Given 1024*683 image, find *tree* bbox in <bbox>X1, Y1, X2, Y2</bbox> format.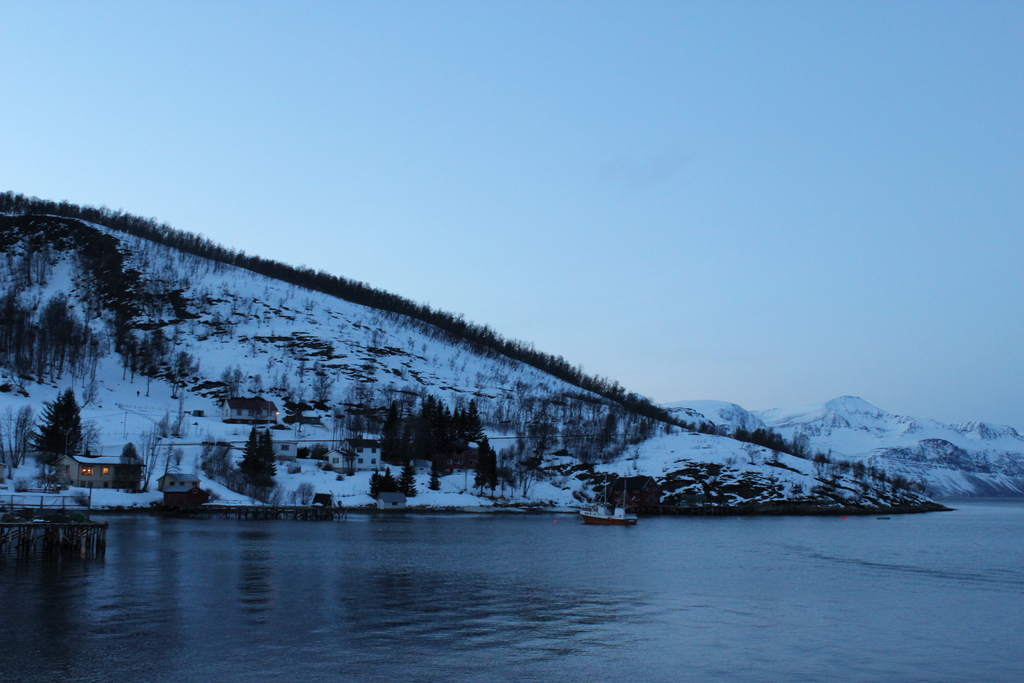
<bbox>362, 471, 383, 502</bbox>.
